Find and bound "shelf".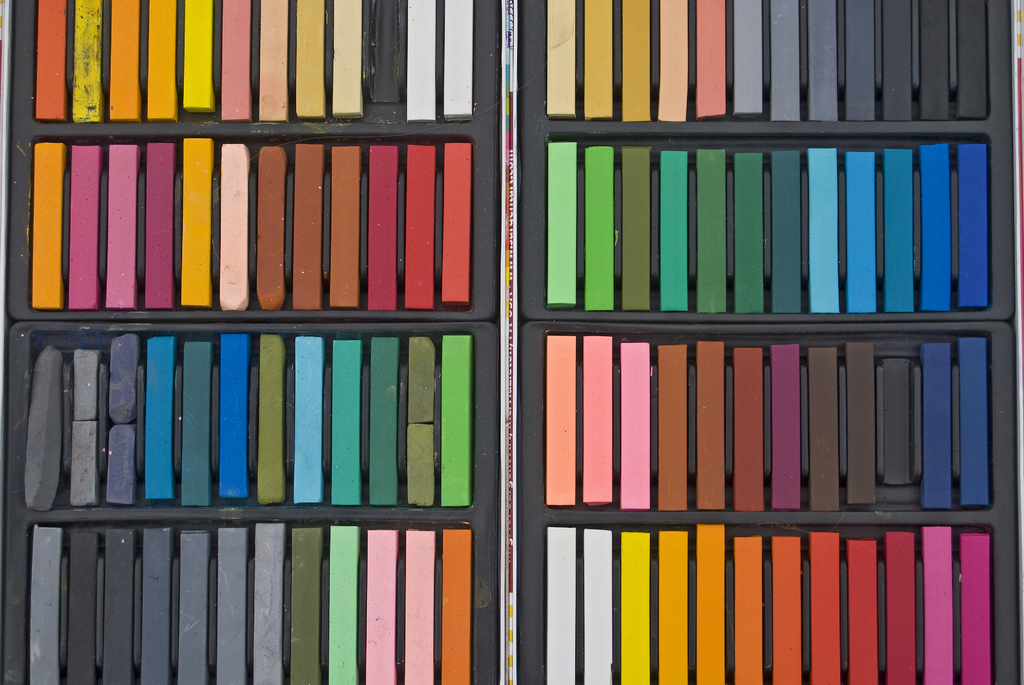
Bound: box(533, 142, 998, 326).
